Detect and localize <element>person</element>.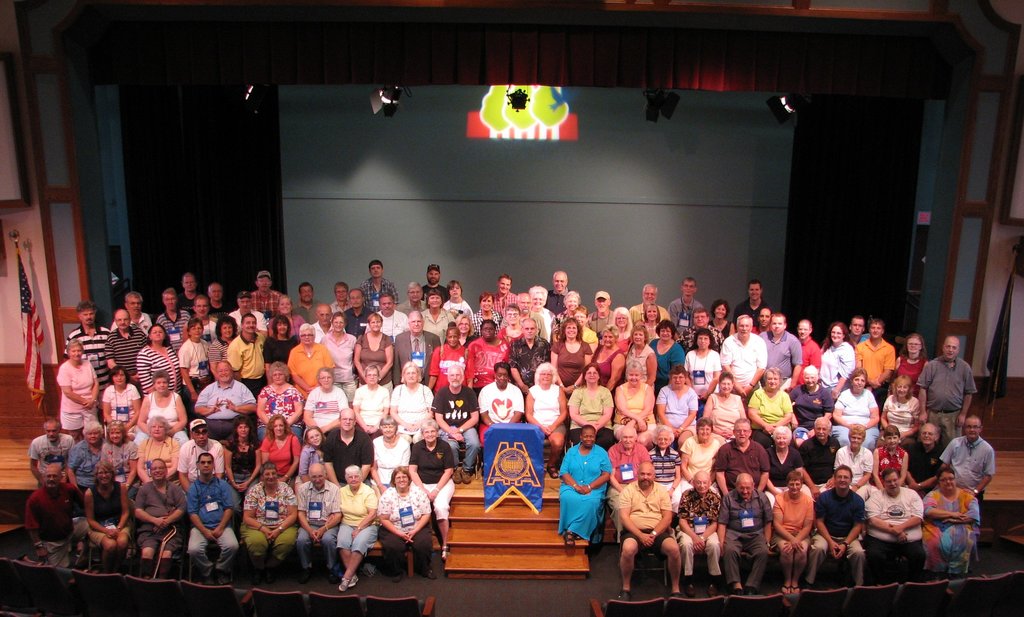
Localized at 921,466,981,579.
